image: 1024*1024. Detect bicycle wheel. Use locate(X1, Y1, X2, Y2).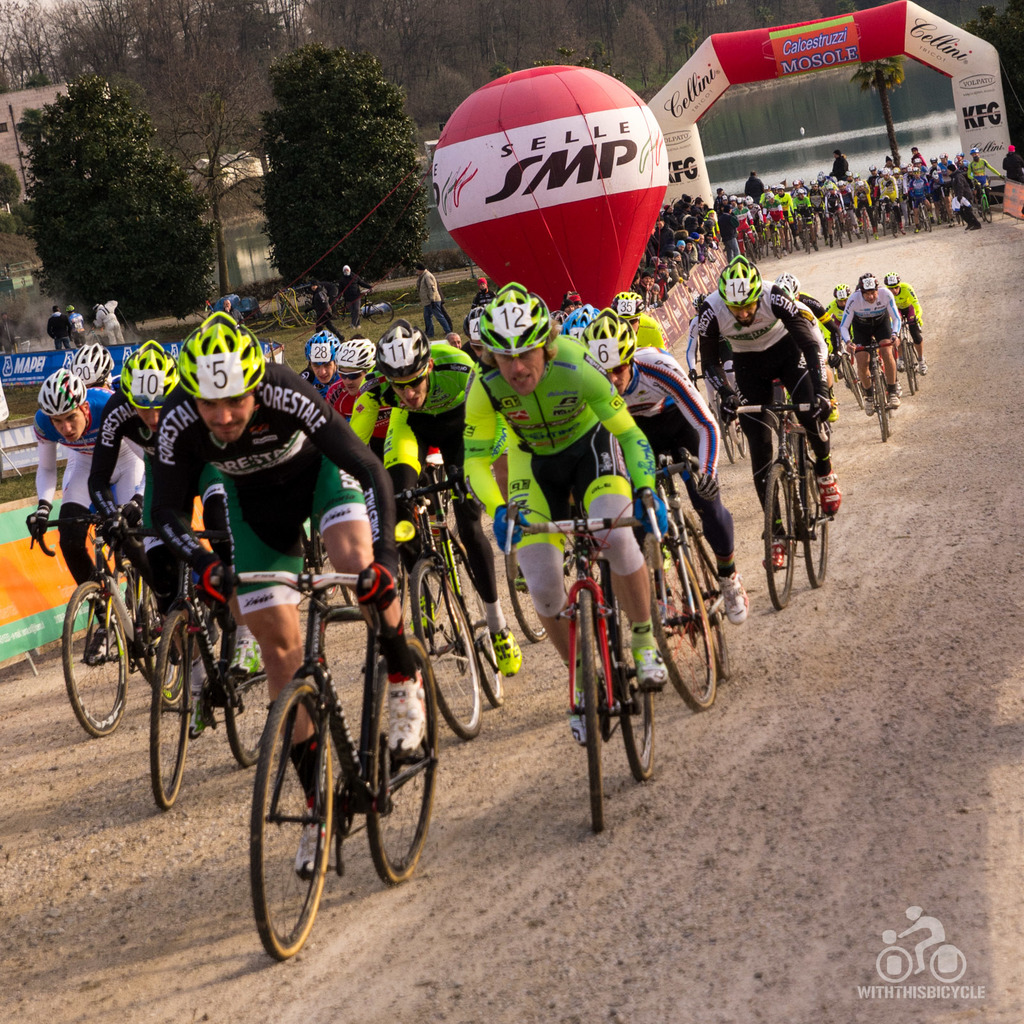
locate(56, 573, 128, 730).
